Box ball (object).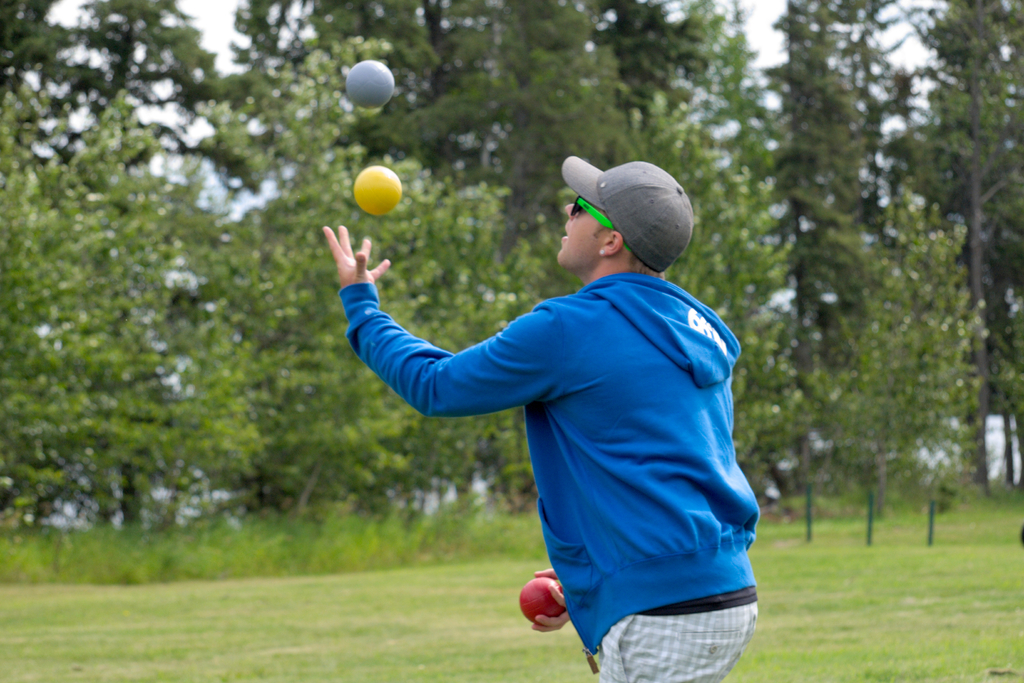
[351,167,402,215].
